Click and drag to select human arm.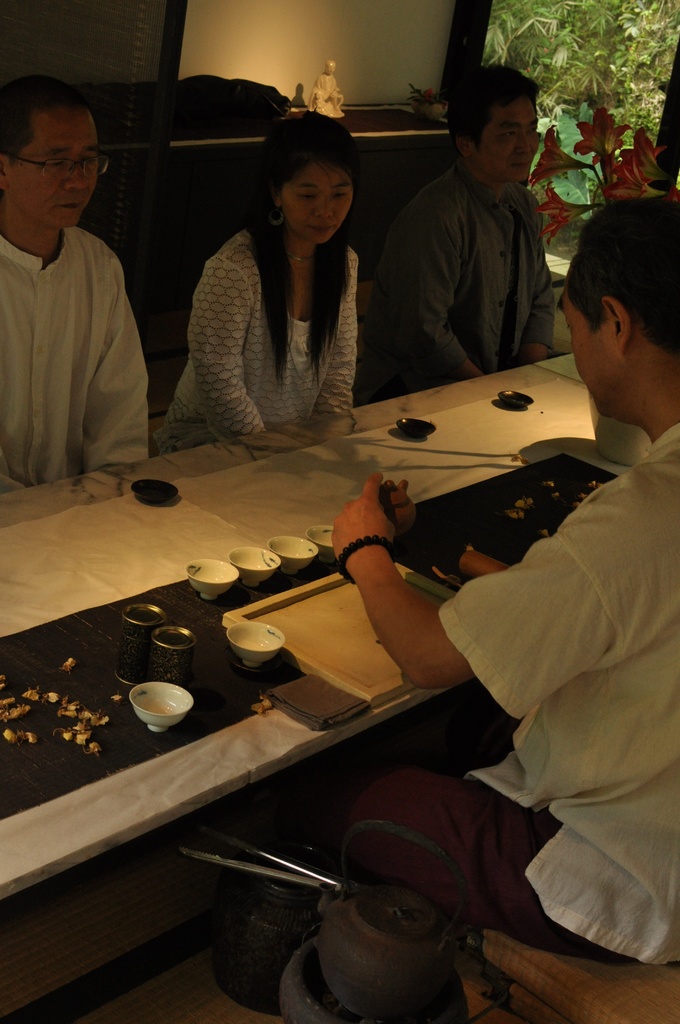
Selection: {"x1": 494, "y1": 494, "x2": 533, "y2": 593}.
